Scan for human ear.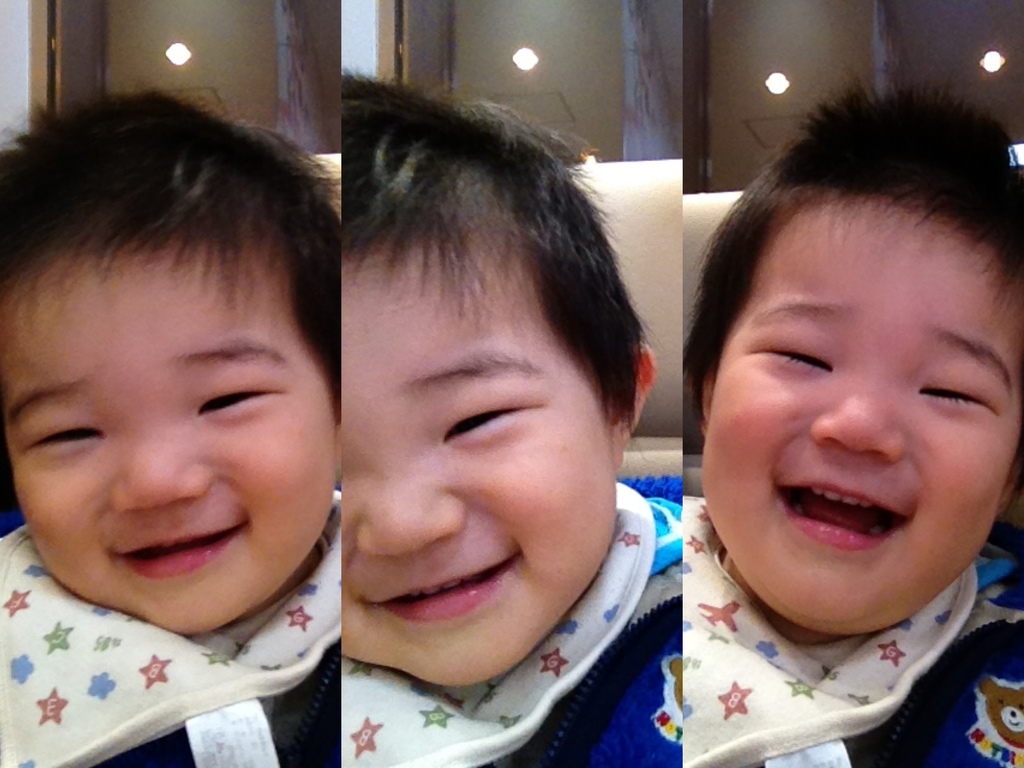
Scan result: Rect(605, 342, 655, 468).
